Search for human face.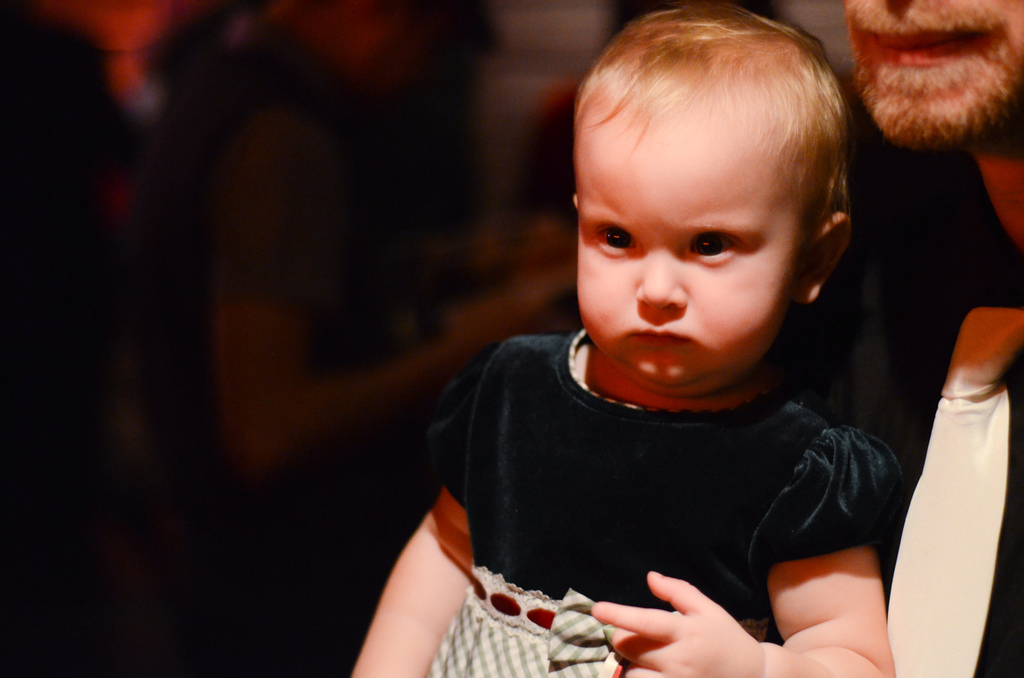
Found at x1=566, y1=82, x2=813, y2=418.
